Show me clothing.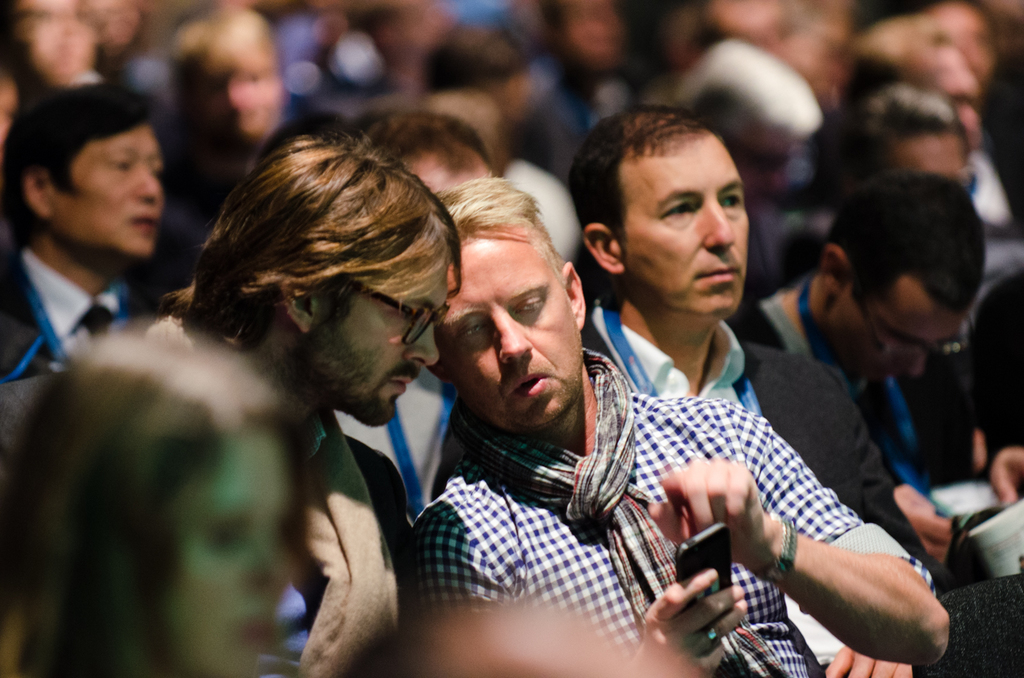
clothing is here: select_region(0, 236, 147, 383).
